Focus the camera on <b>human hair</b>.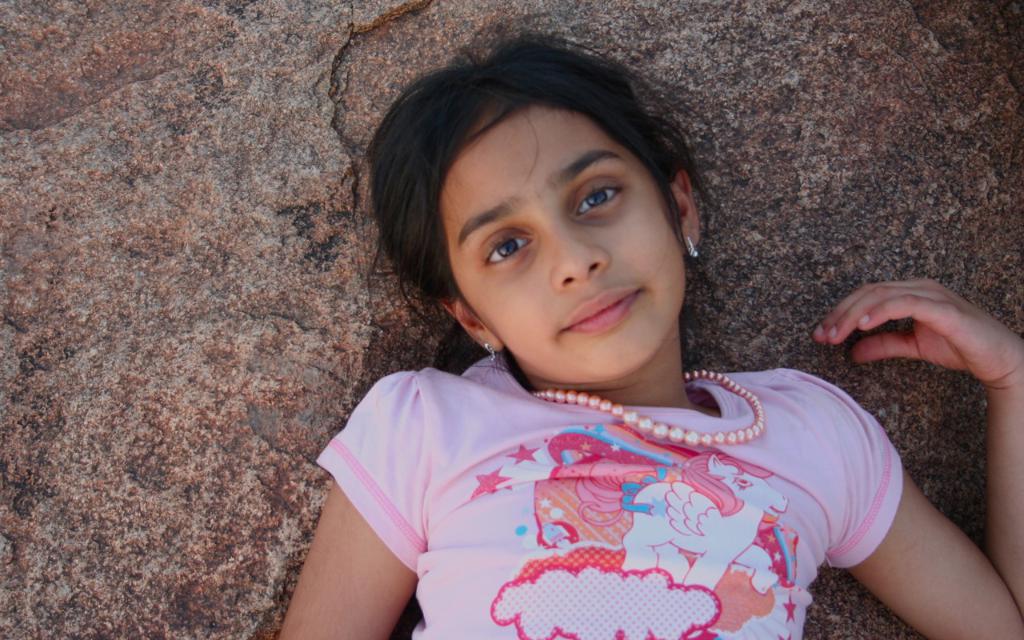
Focus region: <region>326, 30, 666, 375</region>.
